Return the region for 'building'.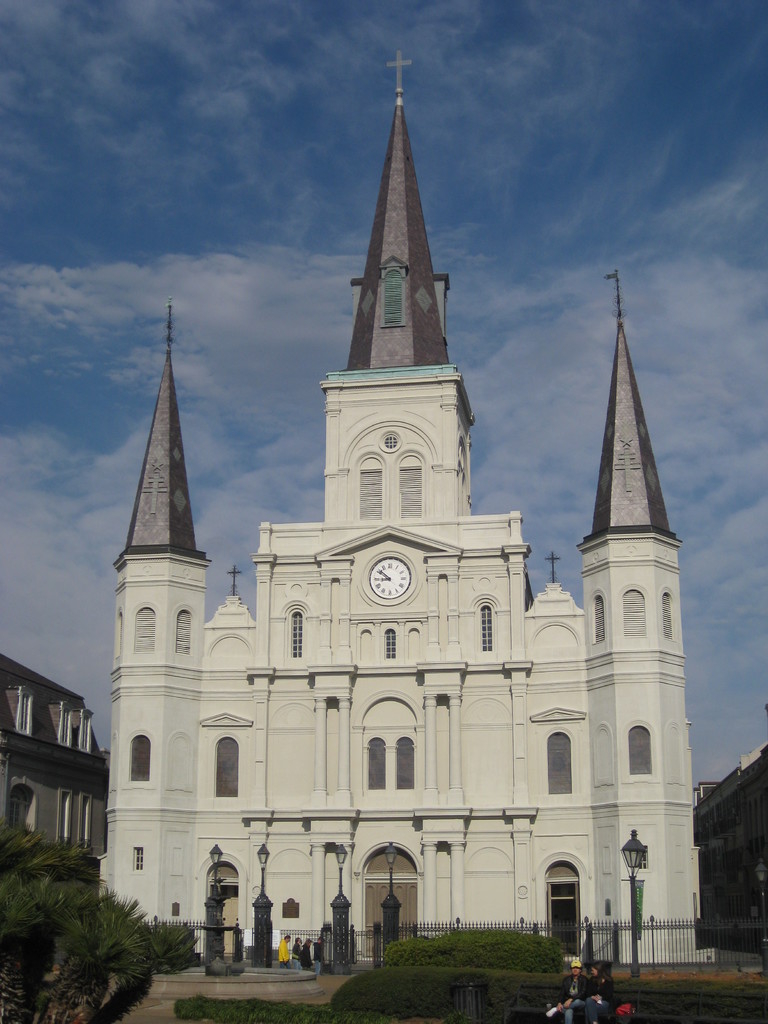
x1=97, y1=50, x2=713, y2=973.
